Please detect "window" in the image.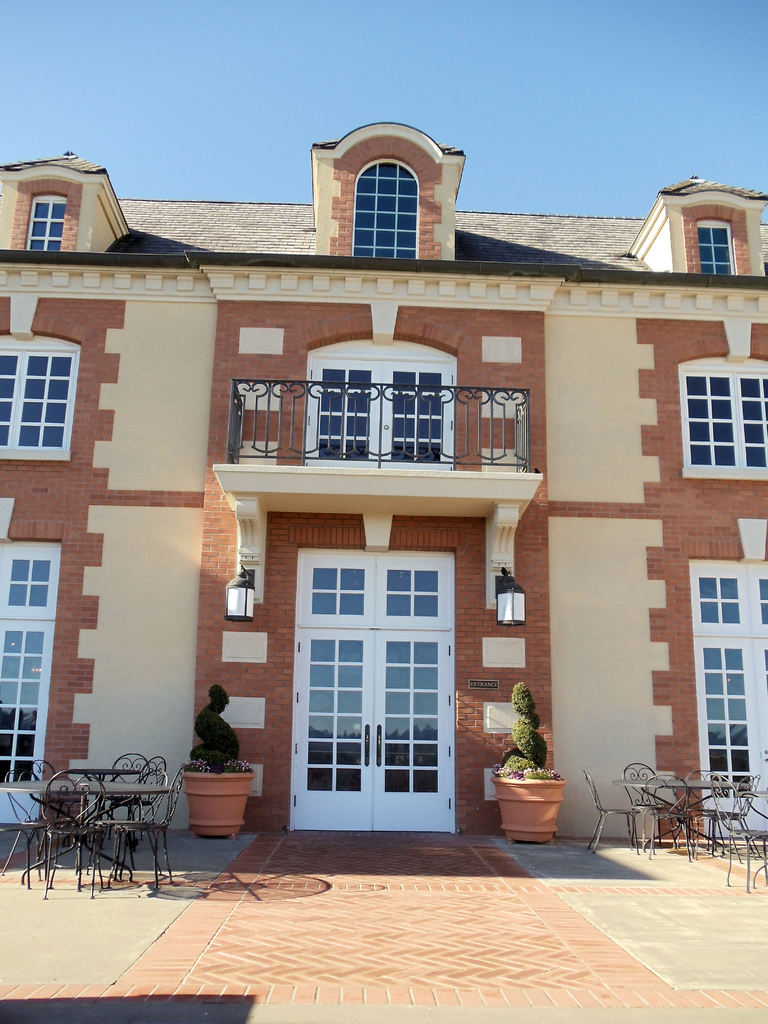
BBox(681, 359, 767, 476).
